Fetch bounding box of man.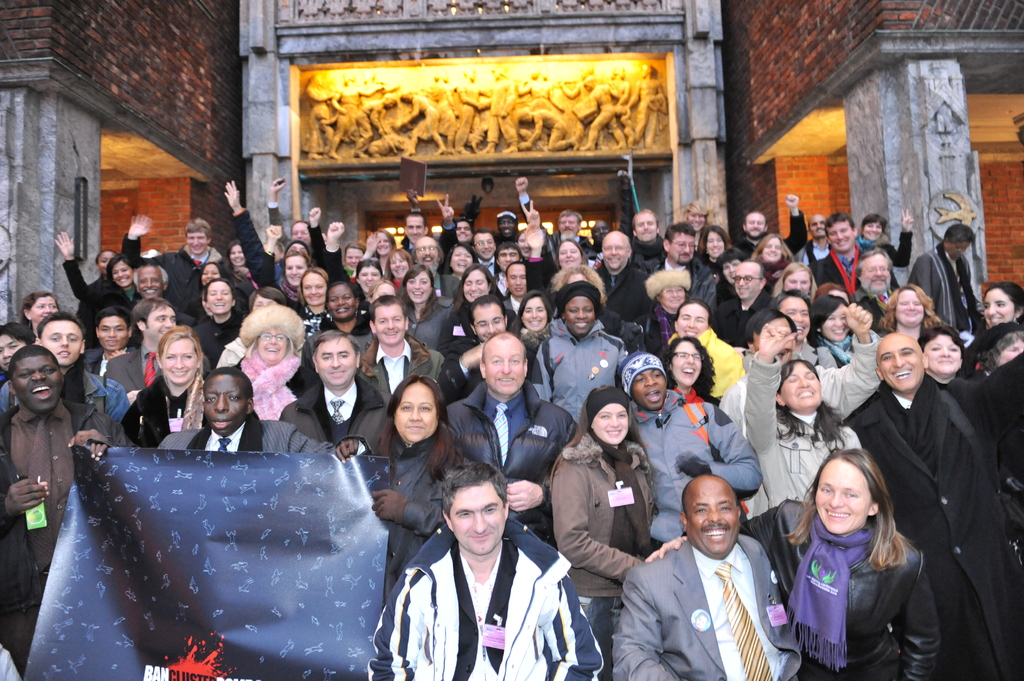
Bbox: (847,245,895,335).
